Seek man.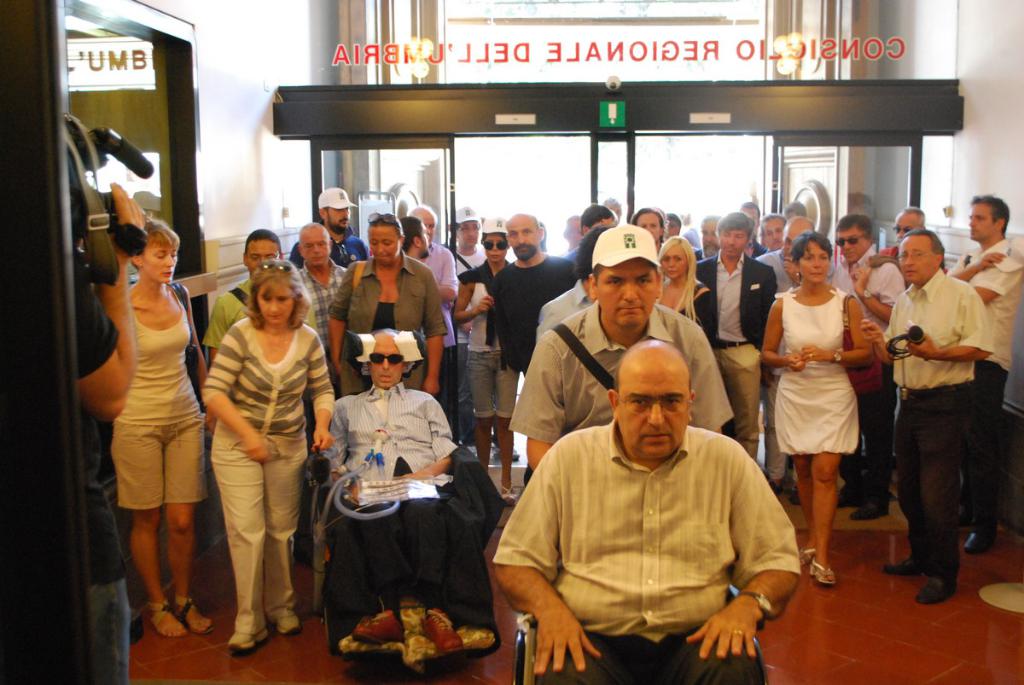
Rect(623, 204, 671, 282).
